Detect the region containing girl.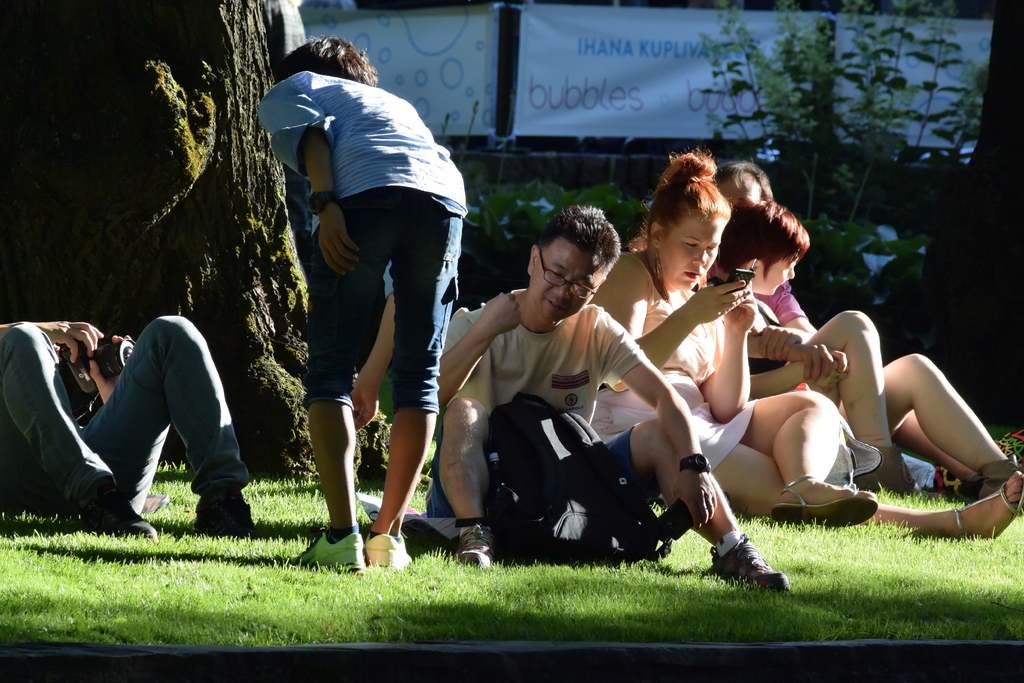
(x1=698, y1=199, x2=1023, y2=513).
